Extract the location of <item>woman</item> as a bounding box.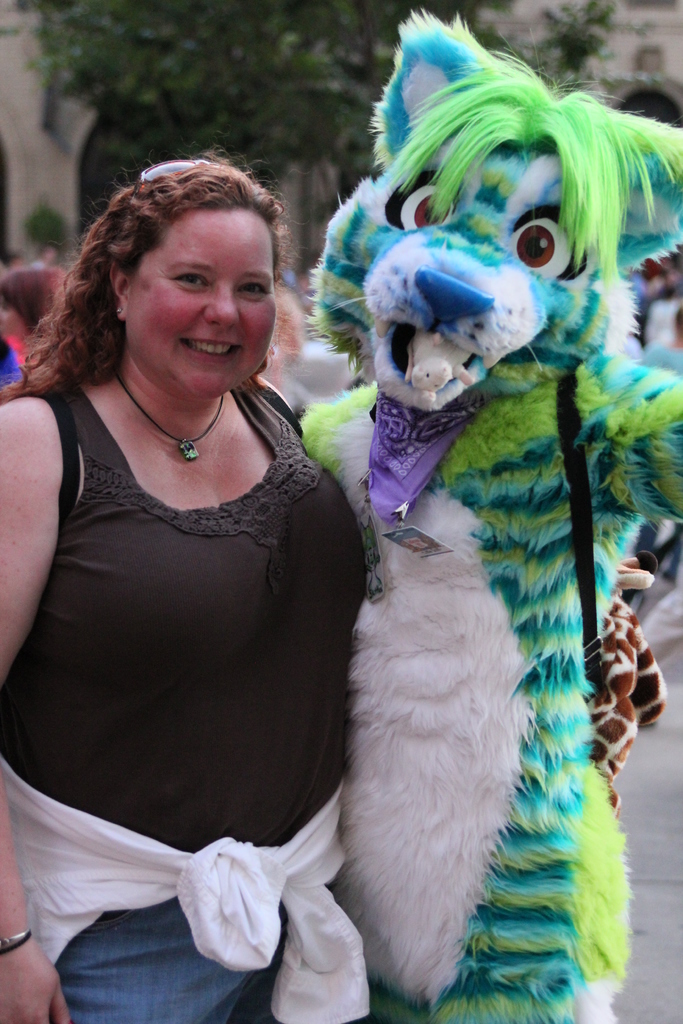
[10, 140, 418, 1006].
